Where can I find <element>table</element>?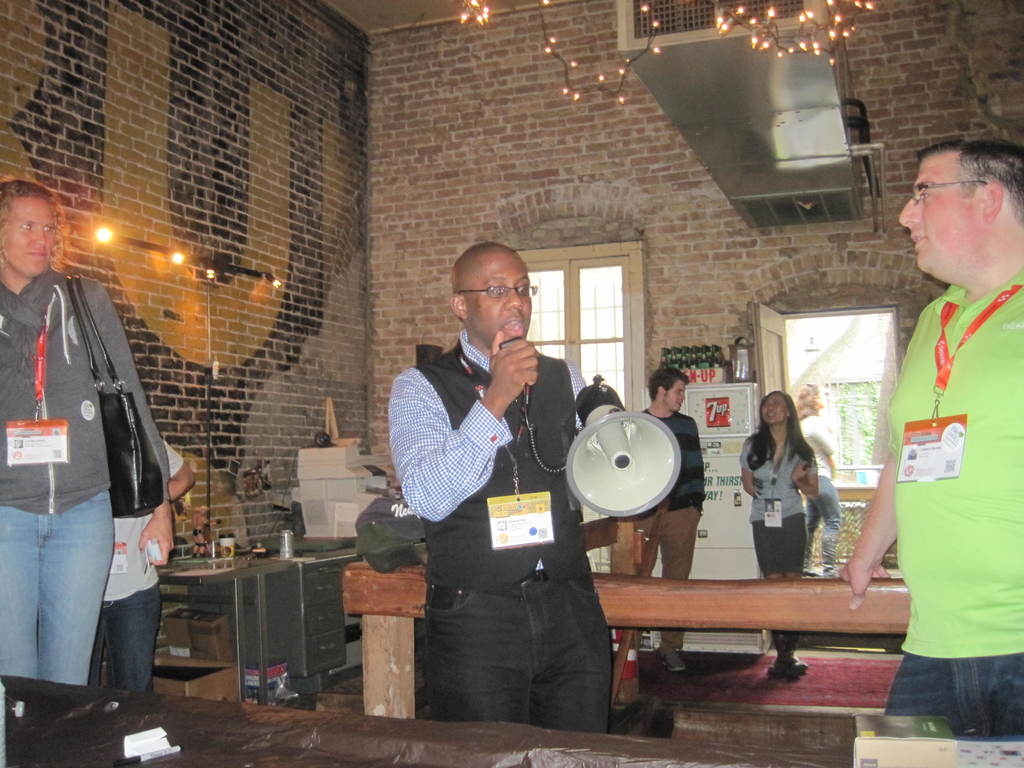
You can find it at [162,532,356,707].
